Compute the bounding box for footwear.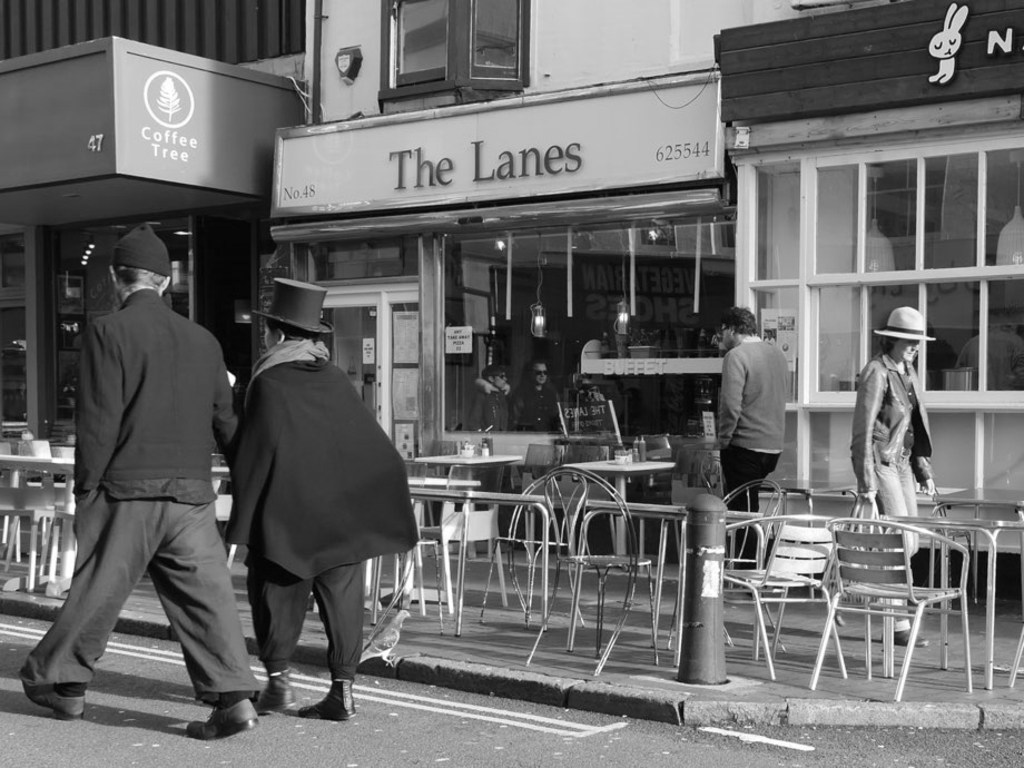
locate(186, 698, 260, 741).
